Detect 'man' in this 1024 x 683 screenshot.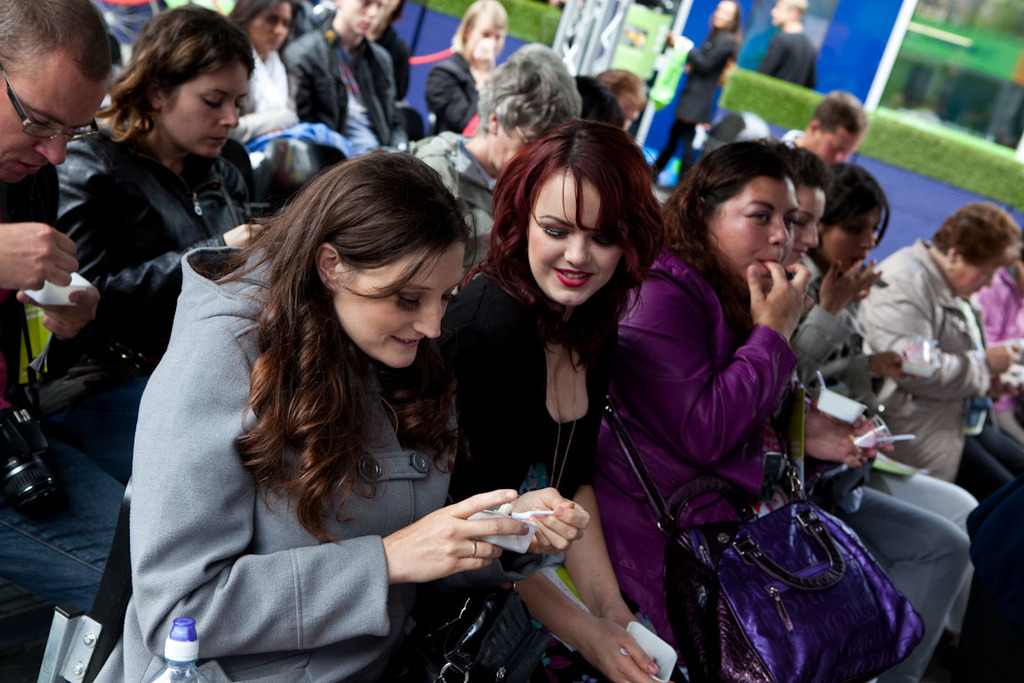
Detection: l=780, t=91, r=868, b=158.
